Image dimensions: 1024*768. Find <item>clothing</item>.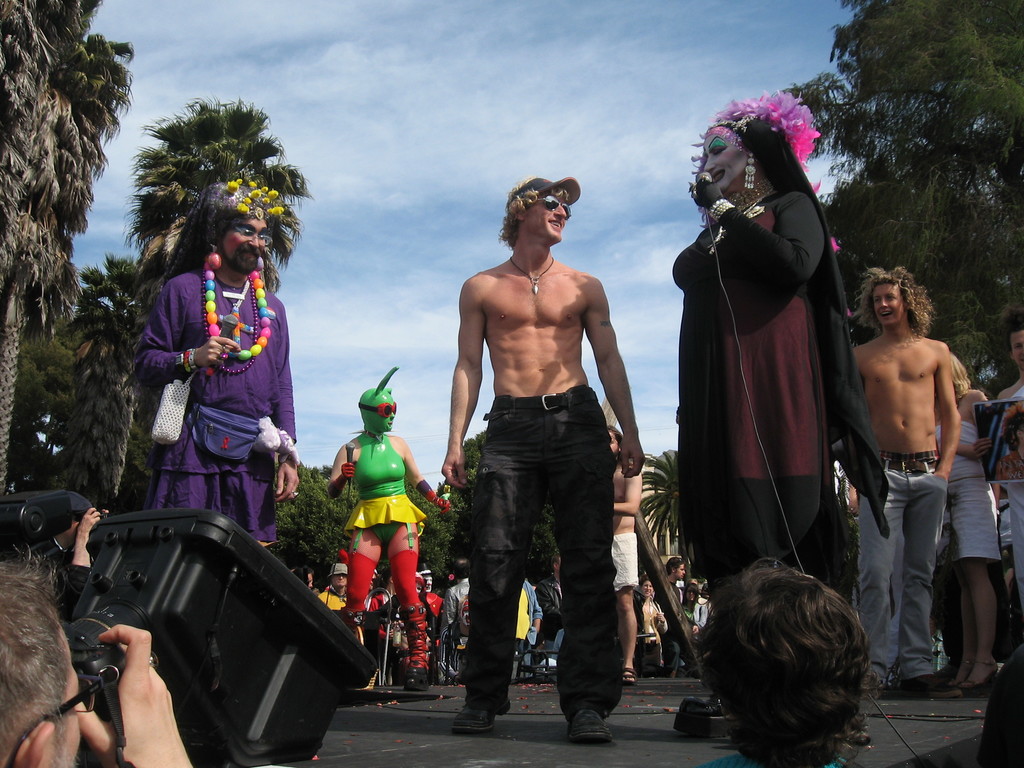
box(344, 494, 433, 536).
